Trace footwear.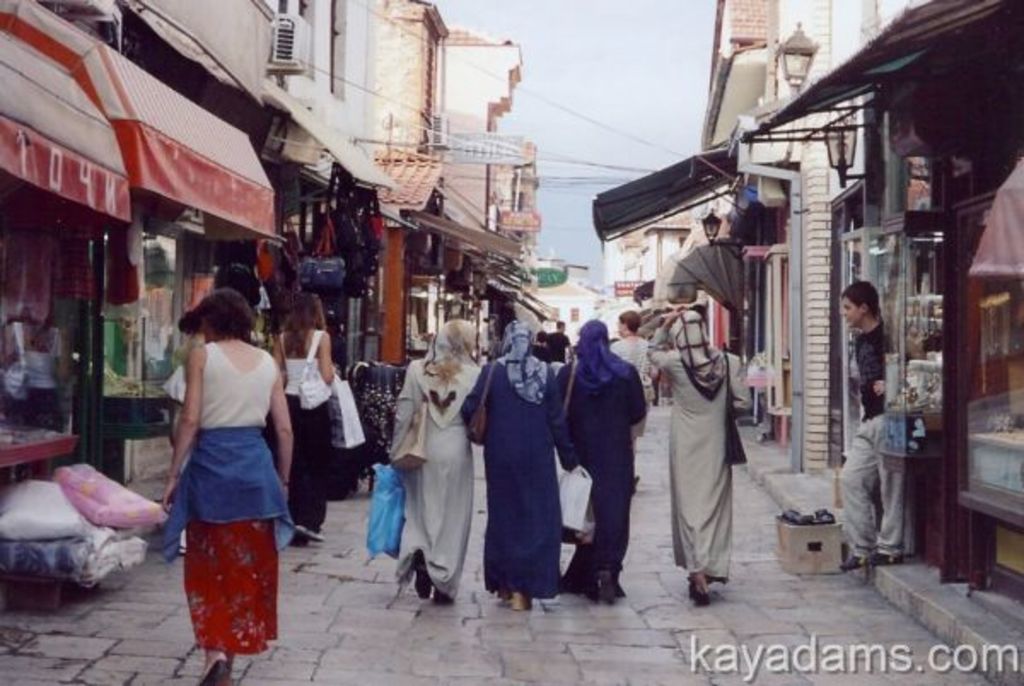
Traced to (200, 660, 225, 683).
